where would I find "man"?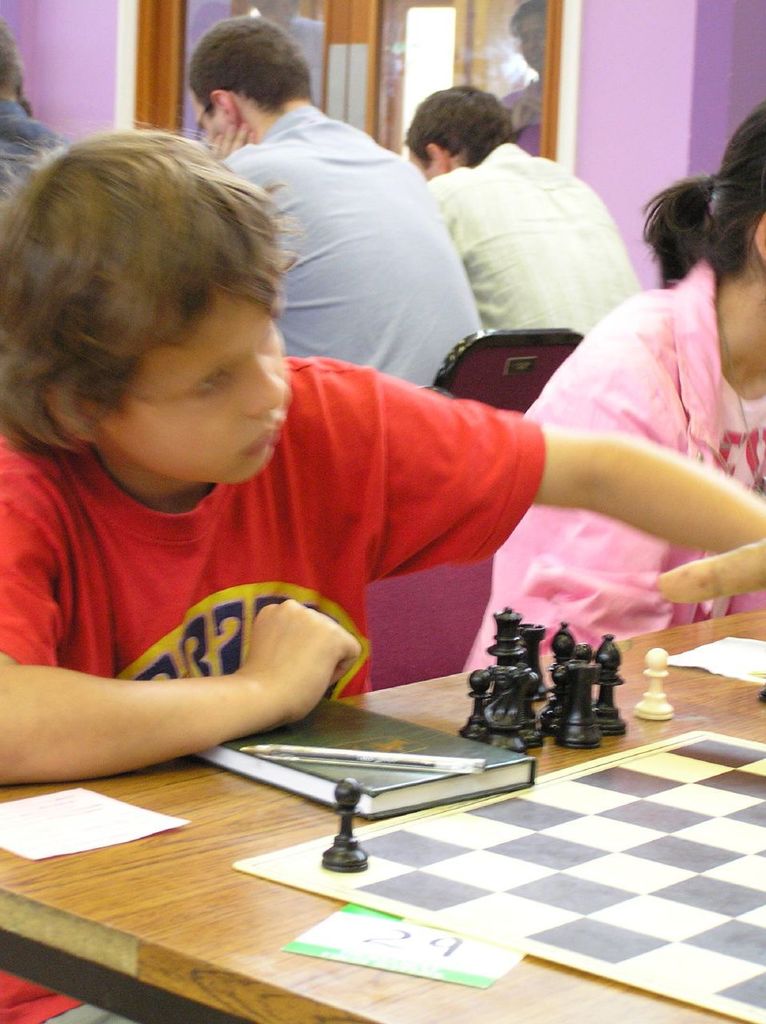
At 395:72:640:348.
